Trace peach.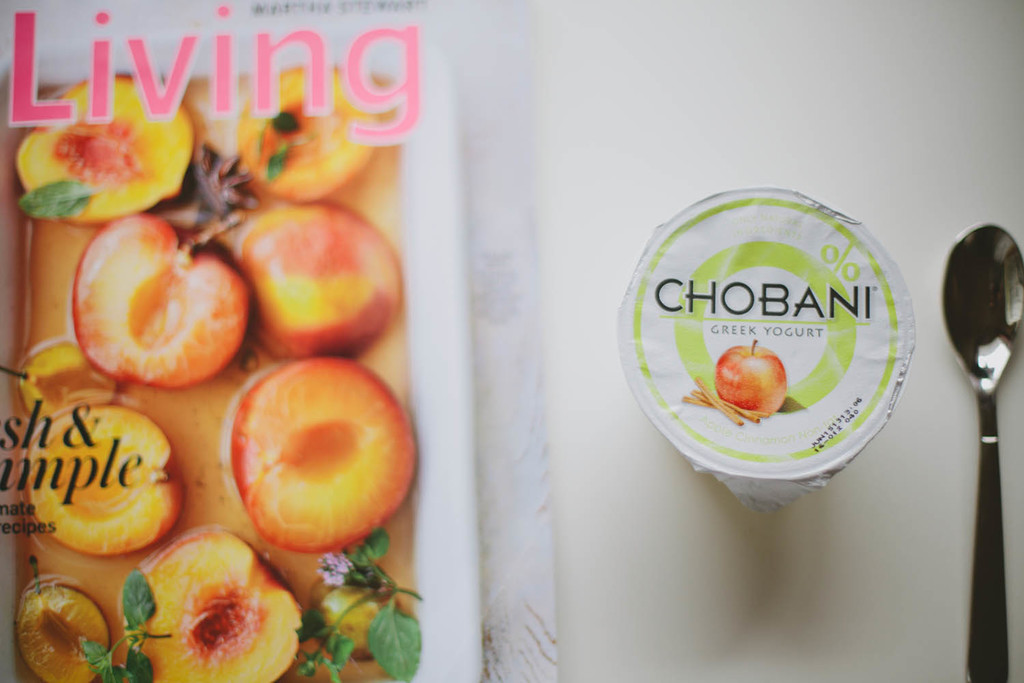
Traced to (237, 348, 416, 555).
